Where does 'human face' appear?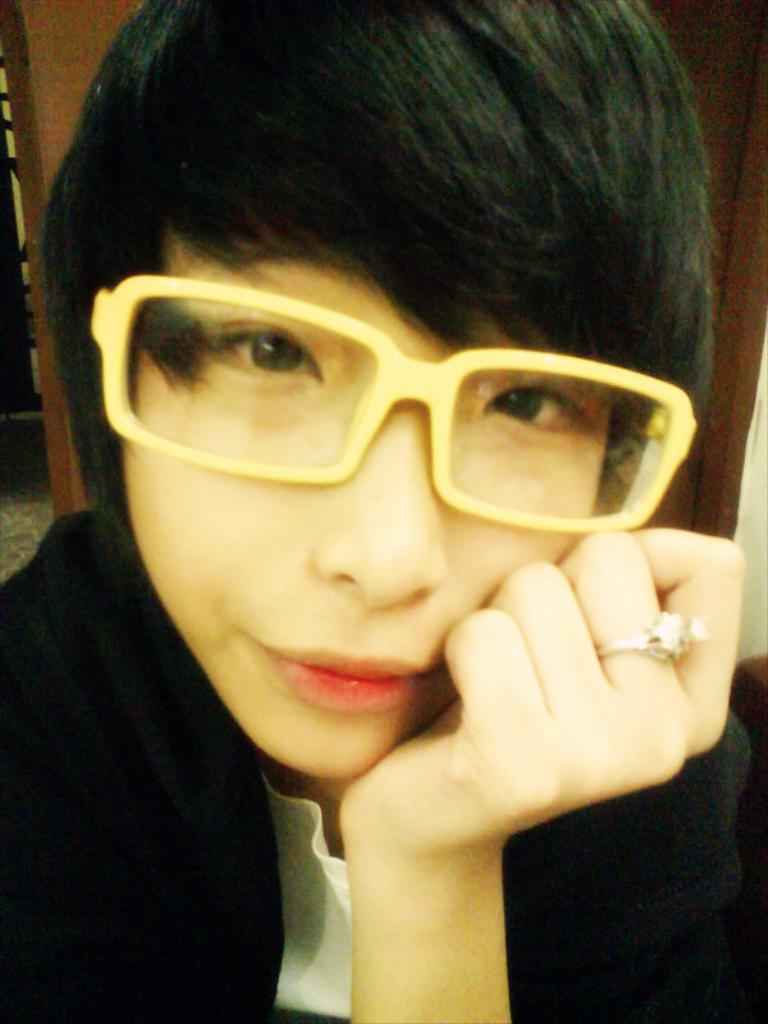
Appears at (125, 230, 605, 776).
